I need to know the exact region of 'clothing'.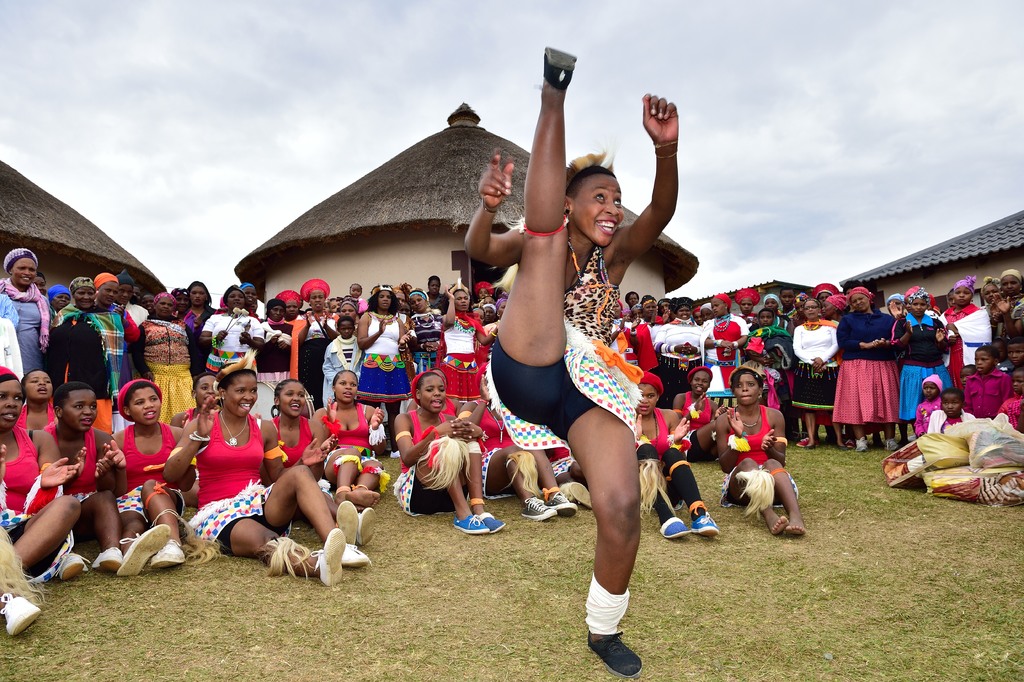
Region: [626,325,662,392].
